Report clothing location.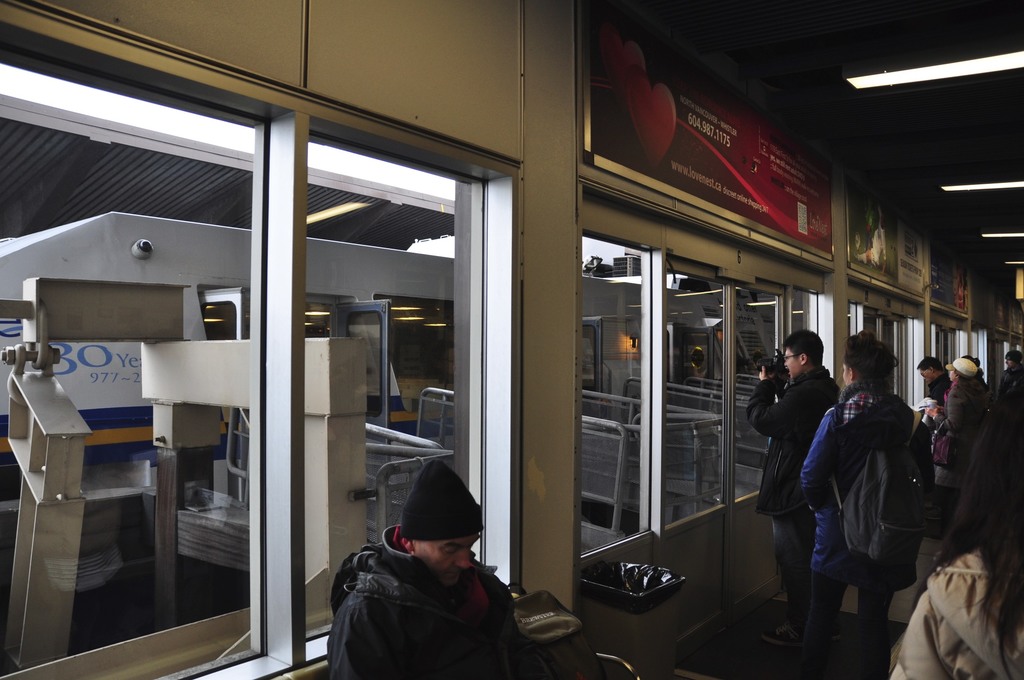
Report: (801, 376, 935, 679).
